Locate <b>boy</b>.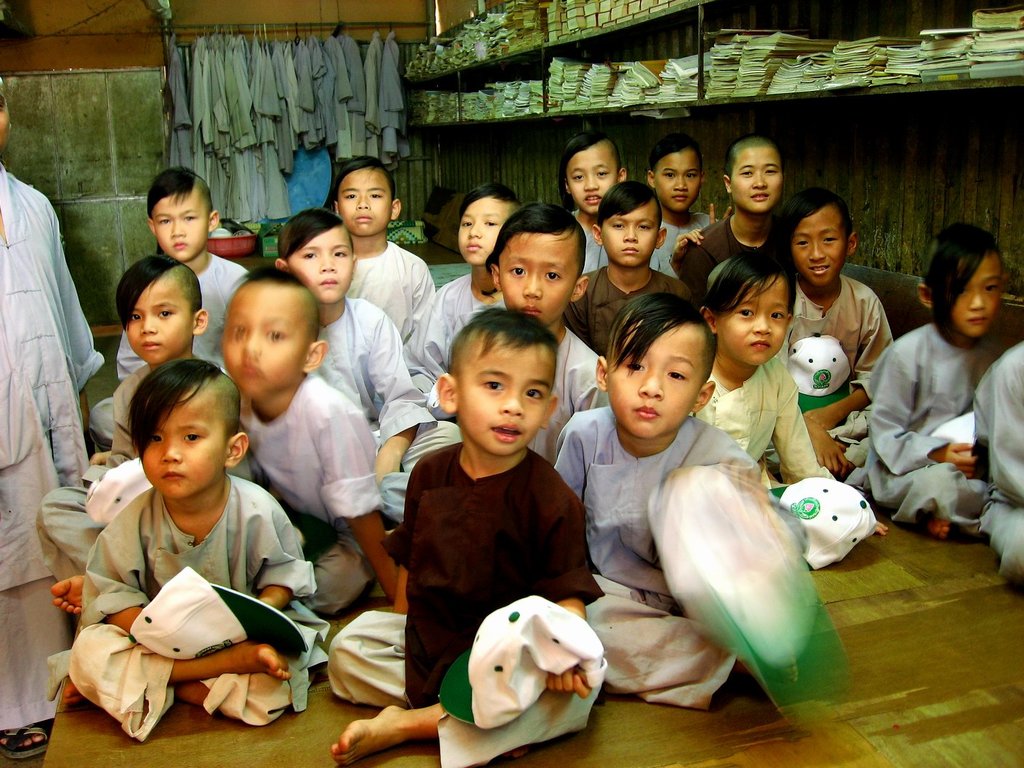
Bounding box: BBox(561, 127, 670, 280).
